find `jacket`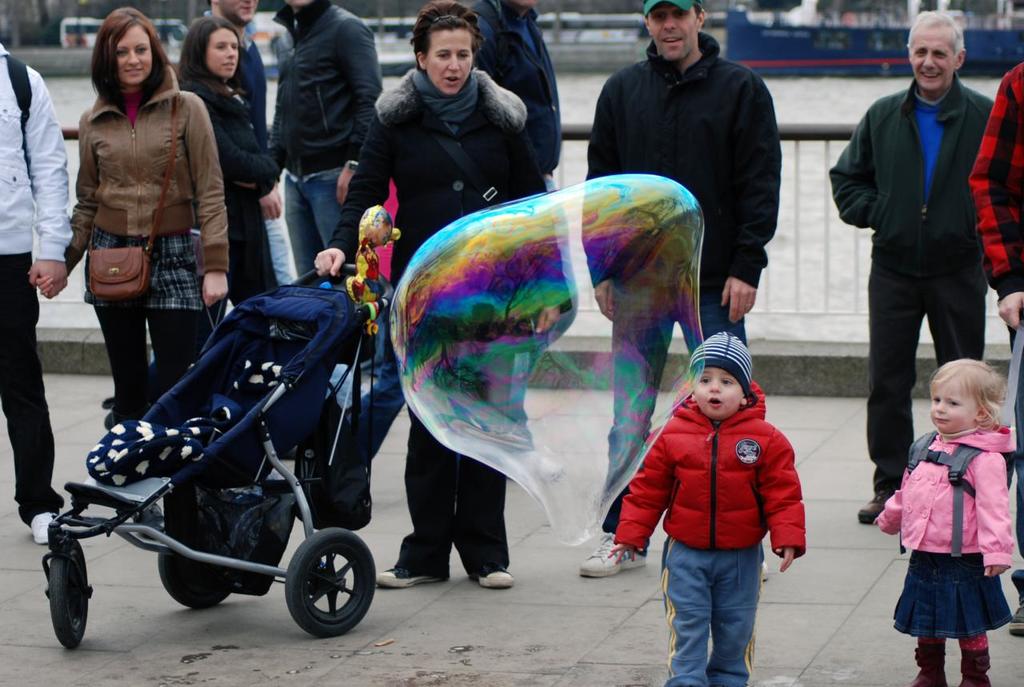
box(60, 63, 234, 270)
